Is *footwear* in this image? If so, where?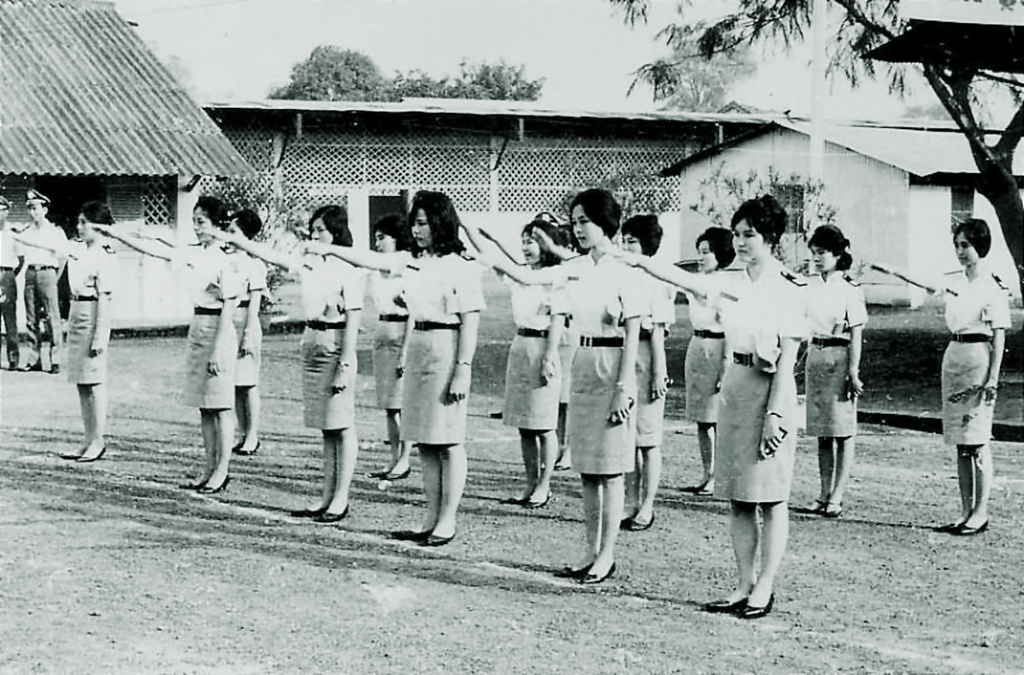
Yes, at 552 566 586 580.
